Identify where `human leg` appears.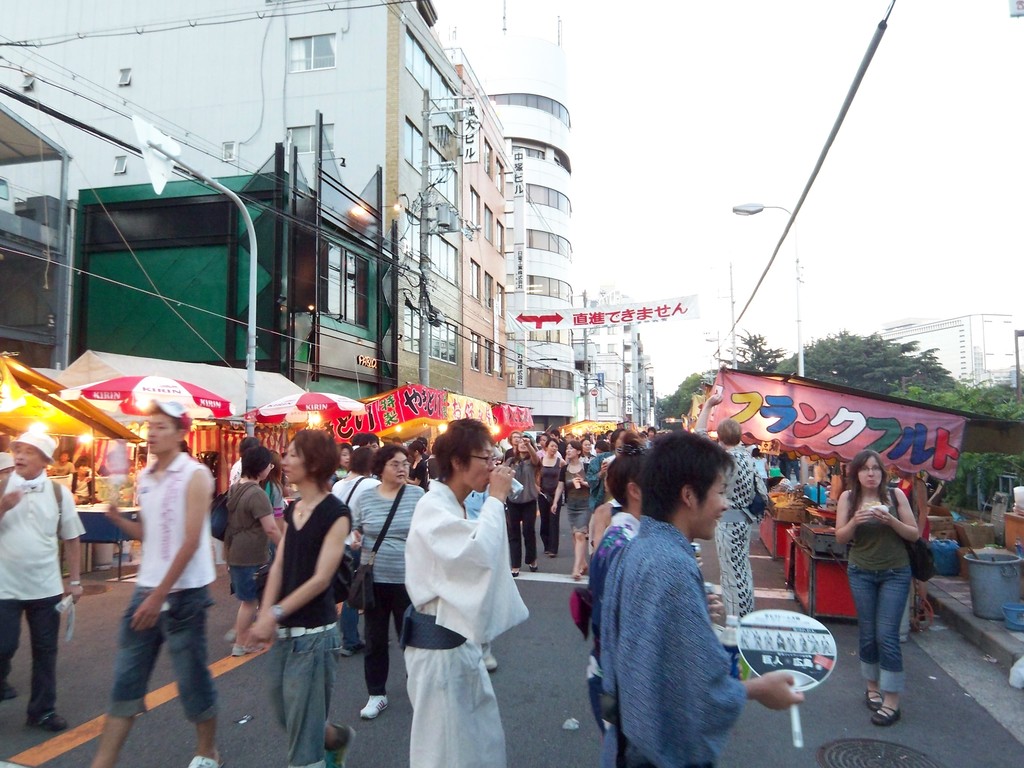
Appears at [0, 600, 23, 701].
